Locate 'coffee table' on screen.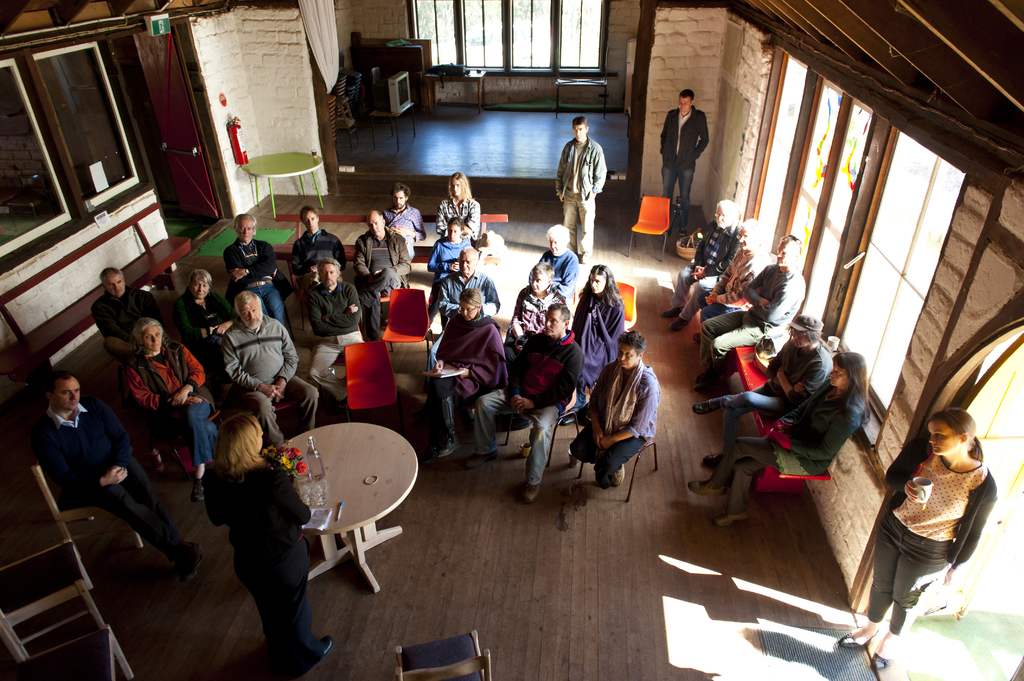
On screen at Rect(269, 421, 422, 595).
